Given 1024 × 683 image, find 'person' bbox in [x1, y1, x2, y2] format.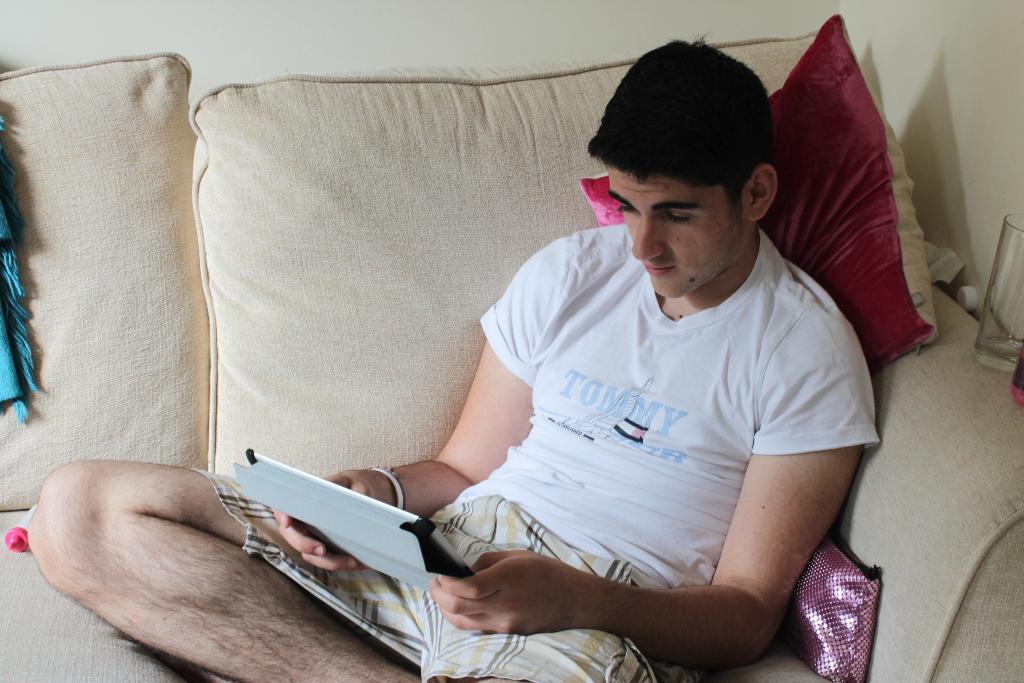
[23, 33, 882, 682].
